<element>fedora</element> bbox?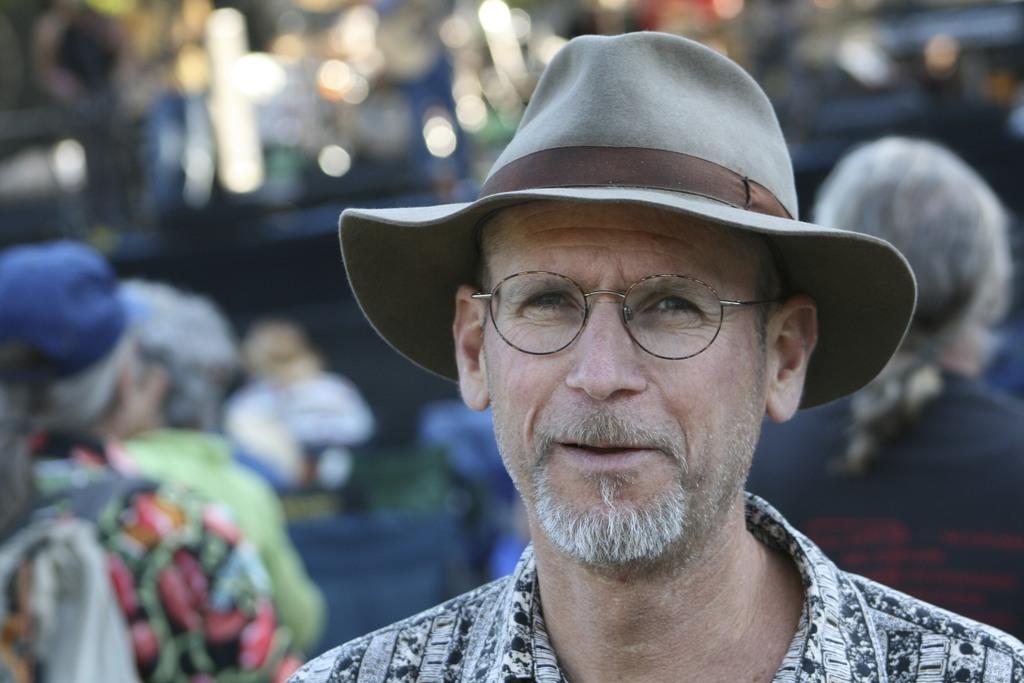
select_region(339, 27, 918, 409)
